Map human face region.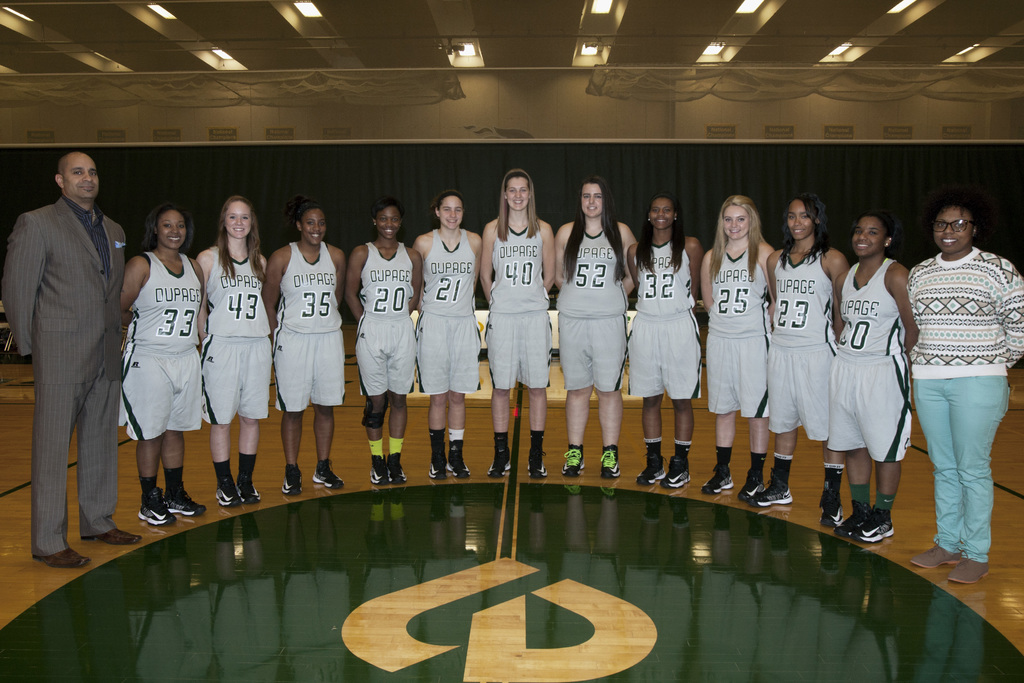
Mapped to <box>652,200,671,227</box>.
